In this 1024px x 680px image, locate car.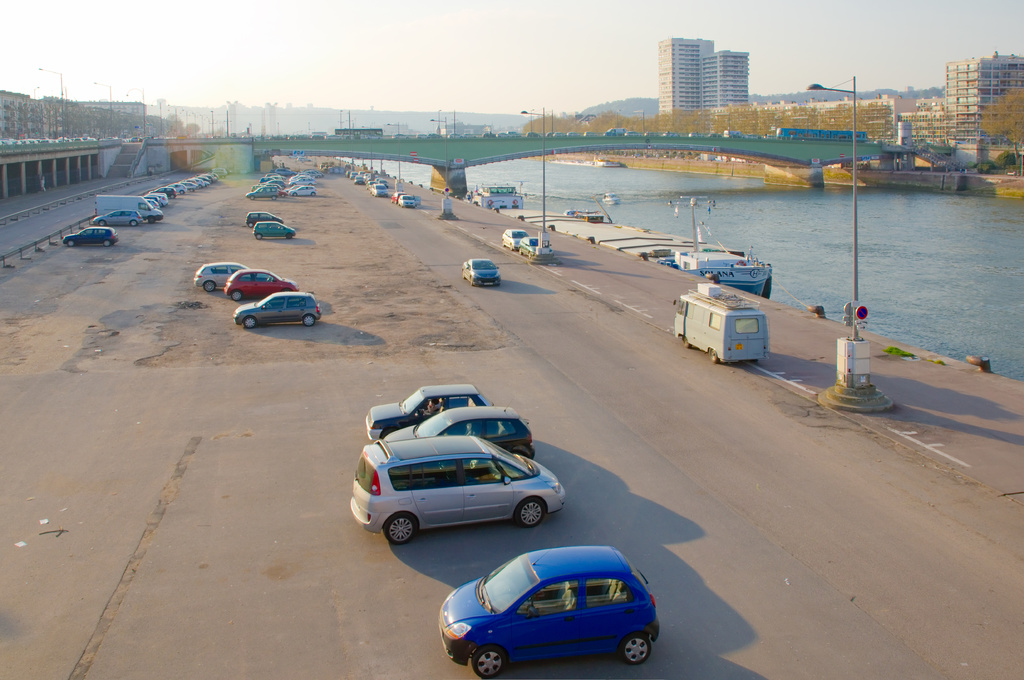
Bounding box: bbox(224, 269, 298, 301).
